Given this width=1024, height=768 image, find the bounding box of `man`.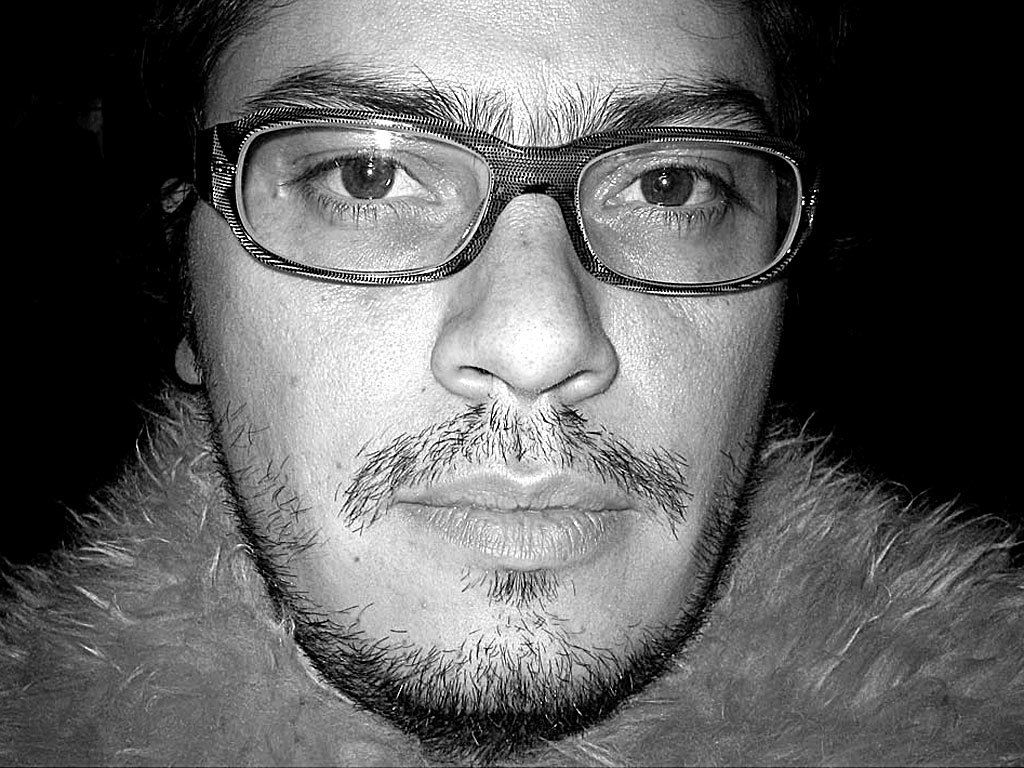
0 0 1023 767.
